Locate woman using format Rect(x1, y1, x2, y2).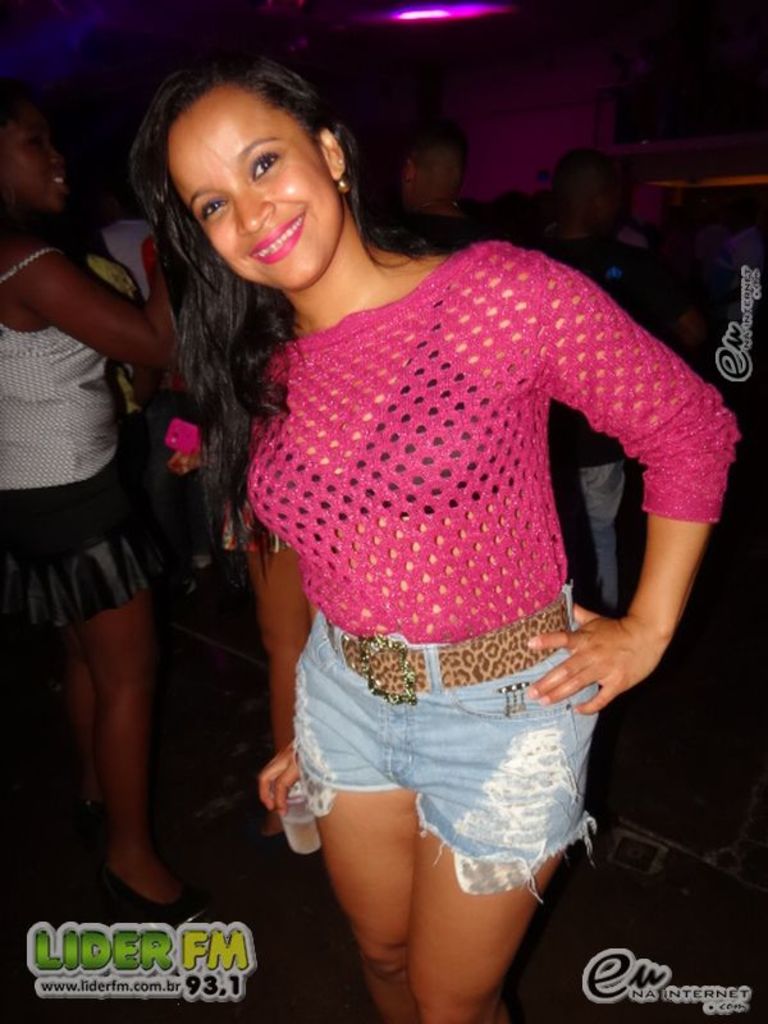
Rect(0, 90, 188, 927).
